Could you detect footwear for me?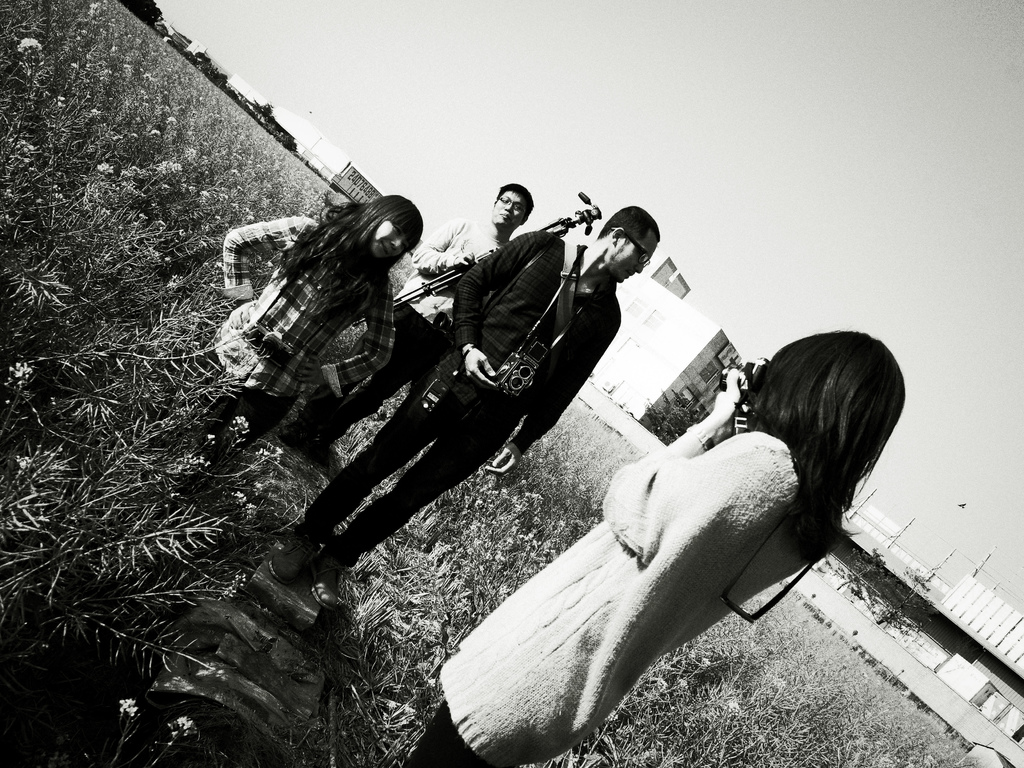
Detection result: BBox(311, 553, 342, 614).
